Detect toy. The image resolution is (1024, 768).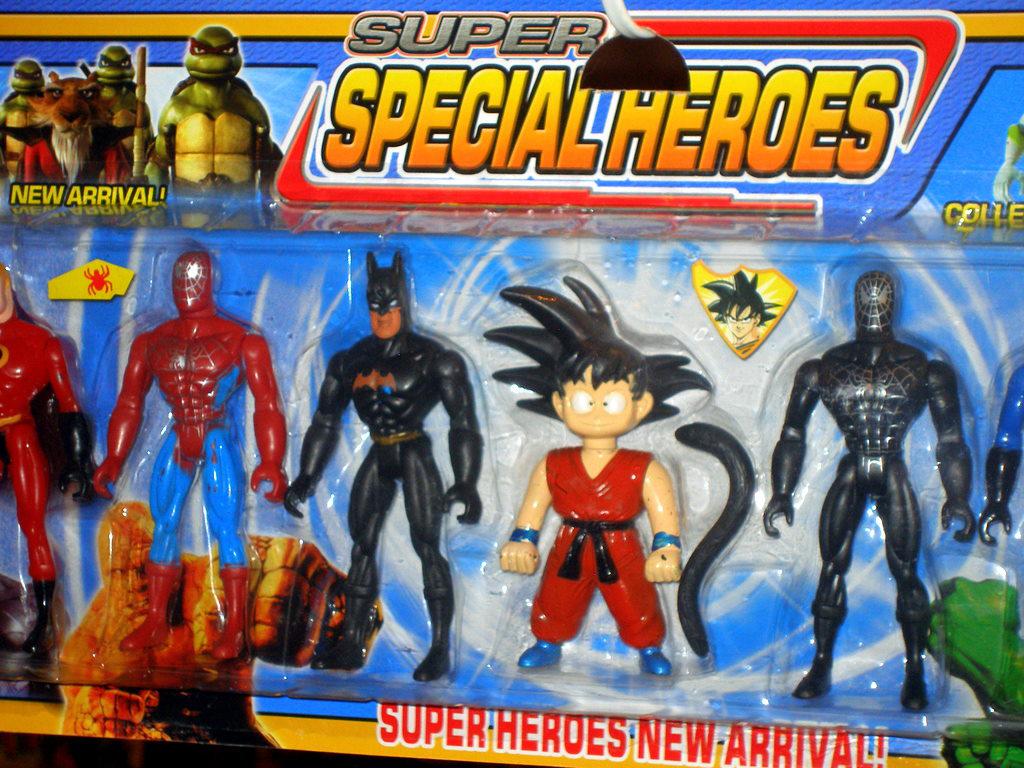
<region>141, 27, 288, 231</region>.
